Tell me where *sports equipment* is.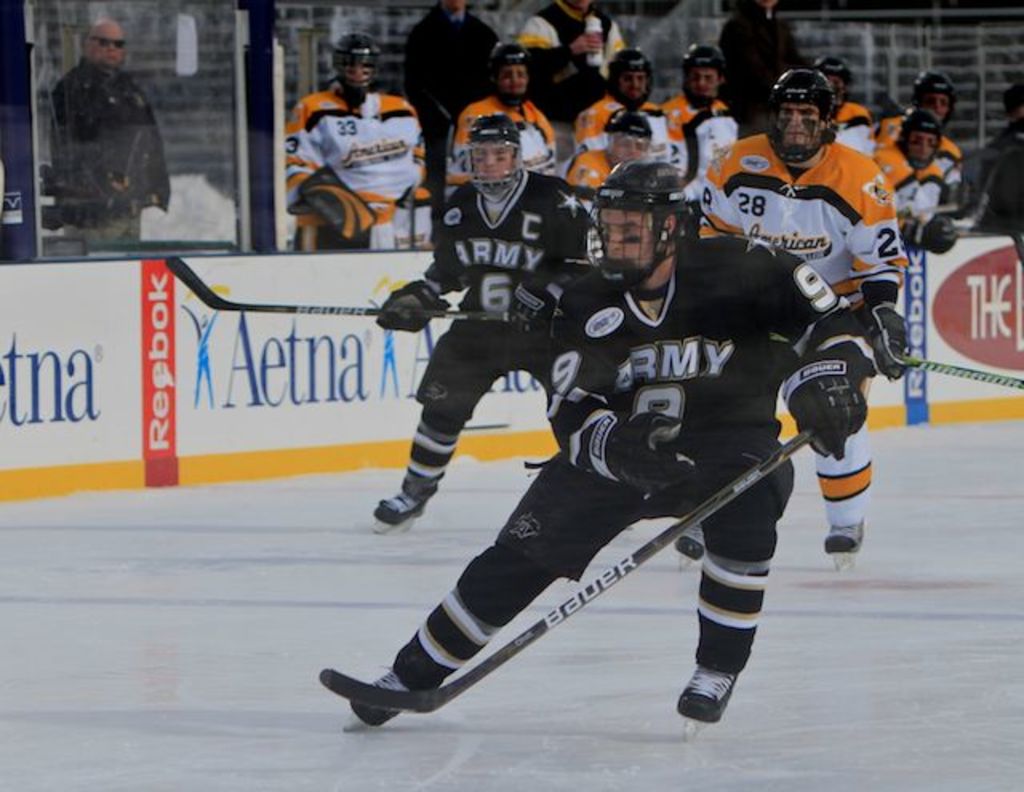
*sports equipment* is at {"left": 294, "top": 166, "right": 379, "bottom": 243}.
